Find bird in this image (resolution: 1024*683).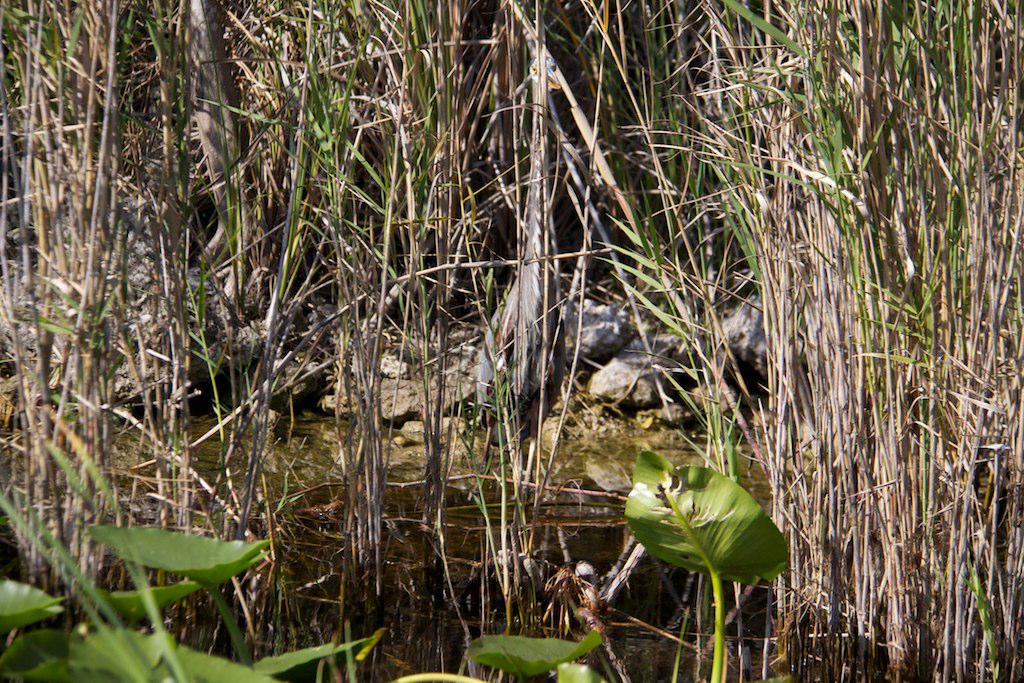
region(476, 53, 556, 420).
